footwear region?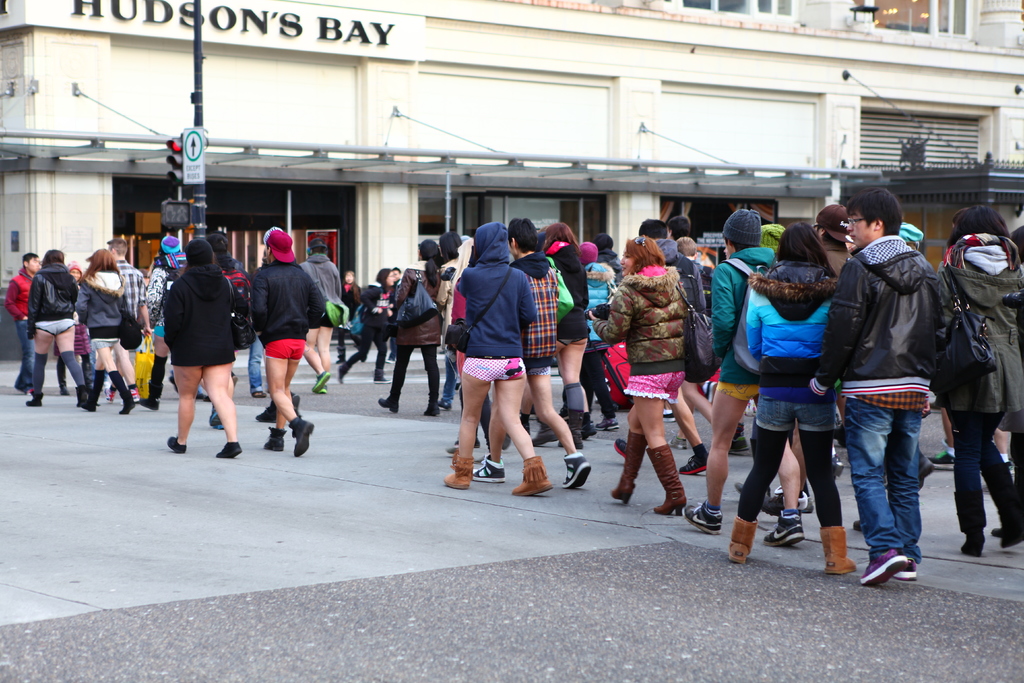
(819, 524, 855, 572)
